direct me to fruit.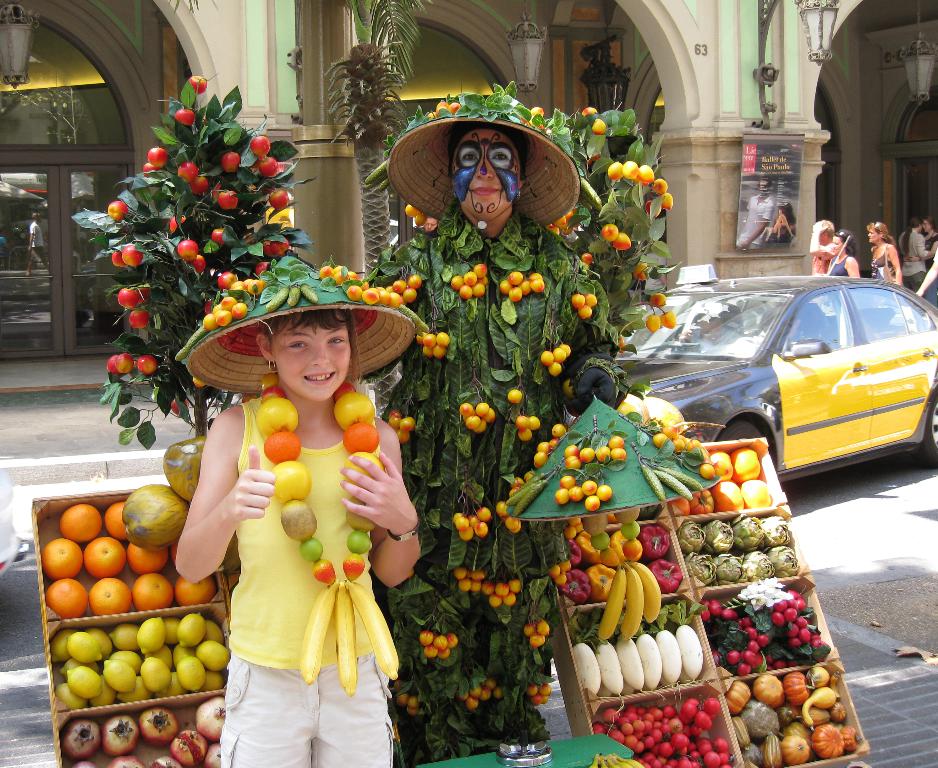
Direction: (left=127, top=306, right=150, bottom=330).
